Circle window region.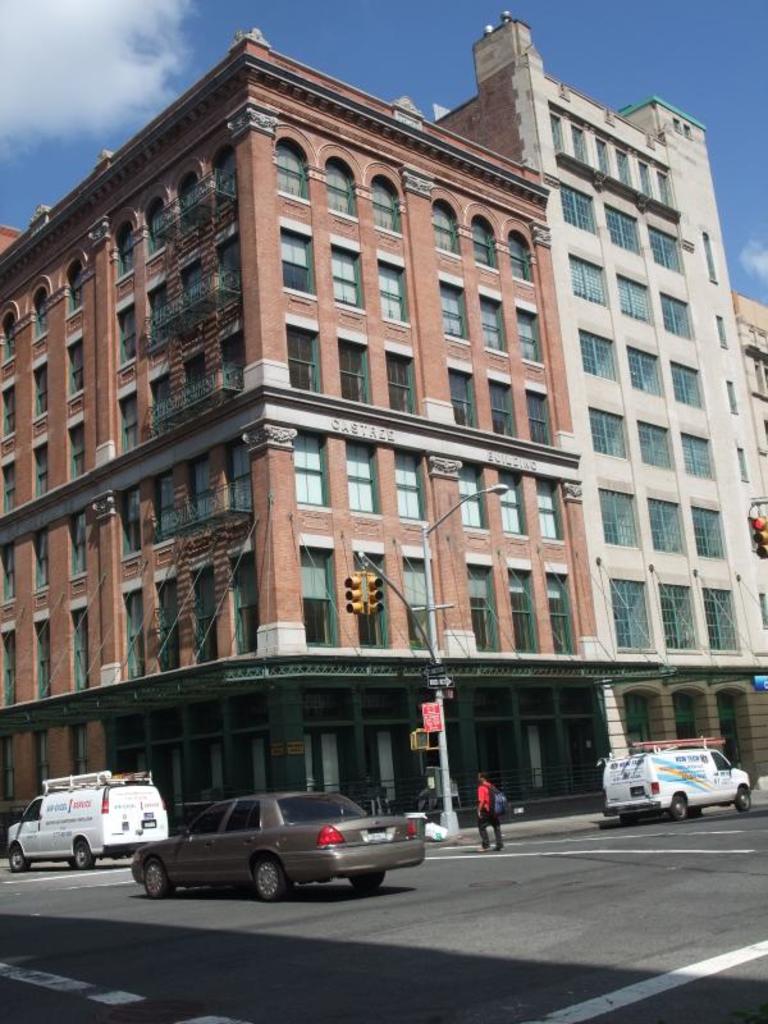
Region: bbox=[561, 183, 599, 236].
